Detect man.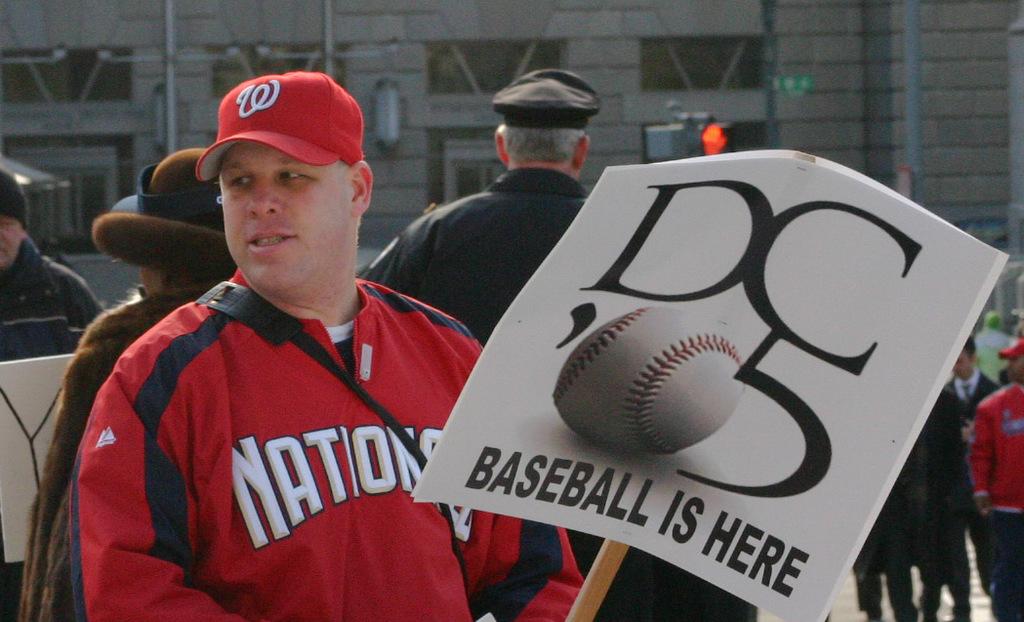
Detected at BBox(925, 345, 996, 621).
